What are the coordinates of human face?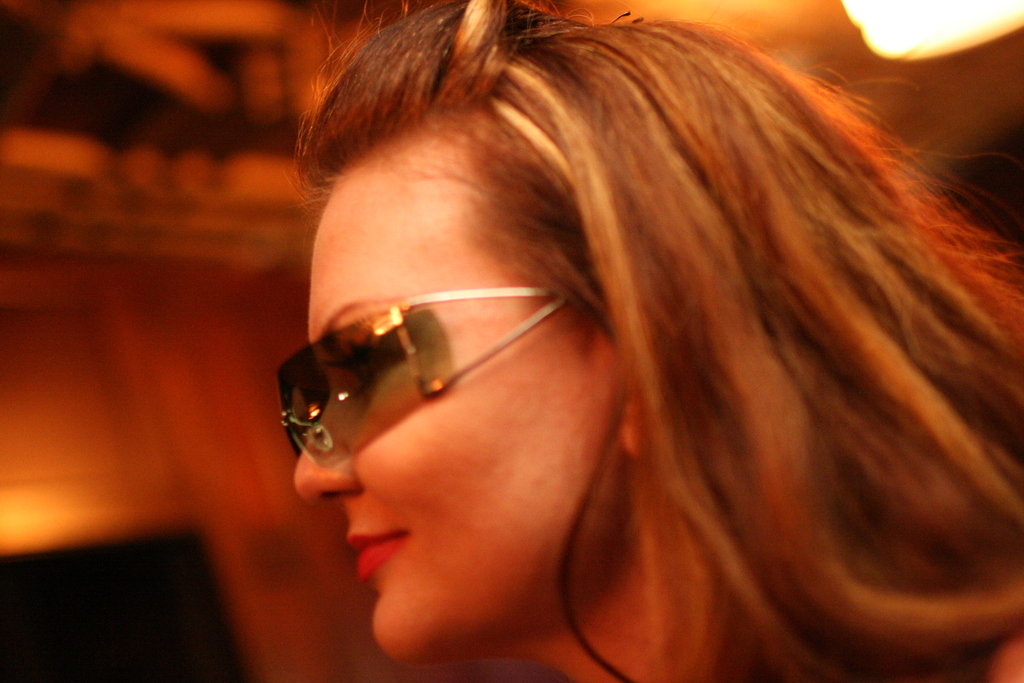
{"left": 291, "top": 136, "right": 621, "bottom": 659}.
